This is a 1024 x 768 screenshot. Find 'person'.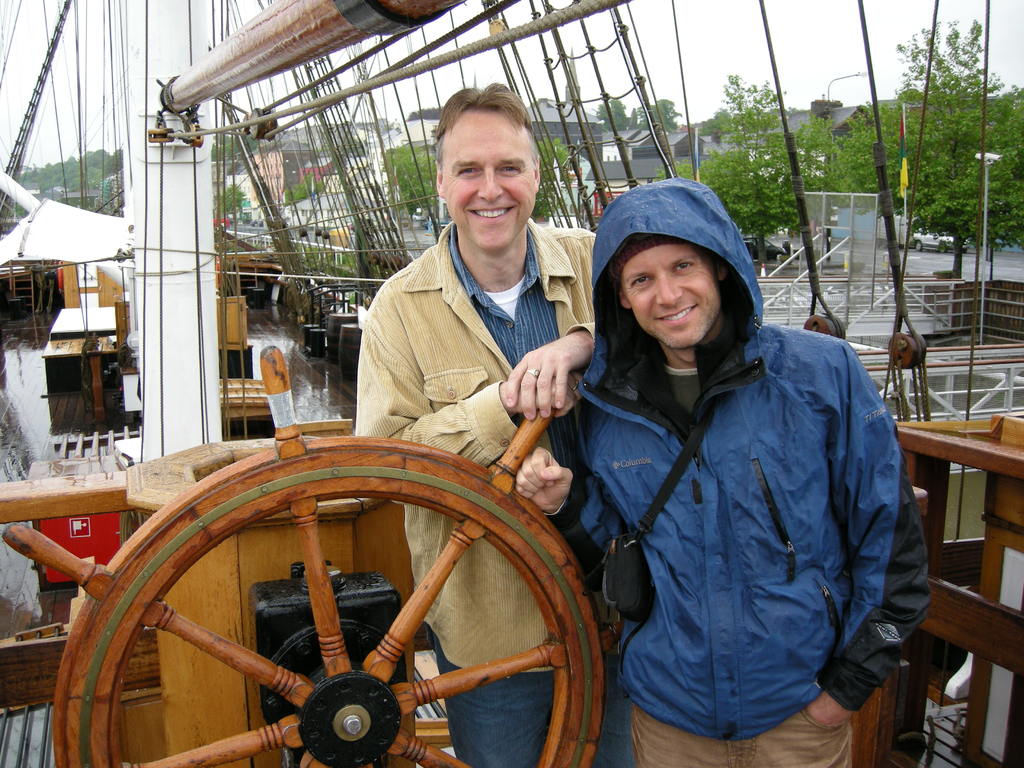
Bounding box: detection(511, 172, 934, 767).
